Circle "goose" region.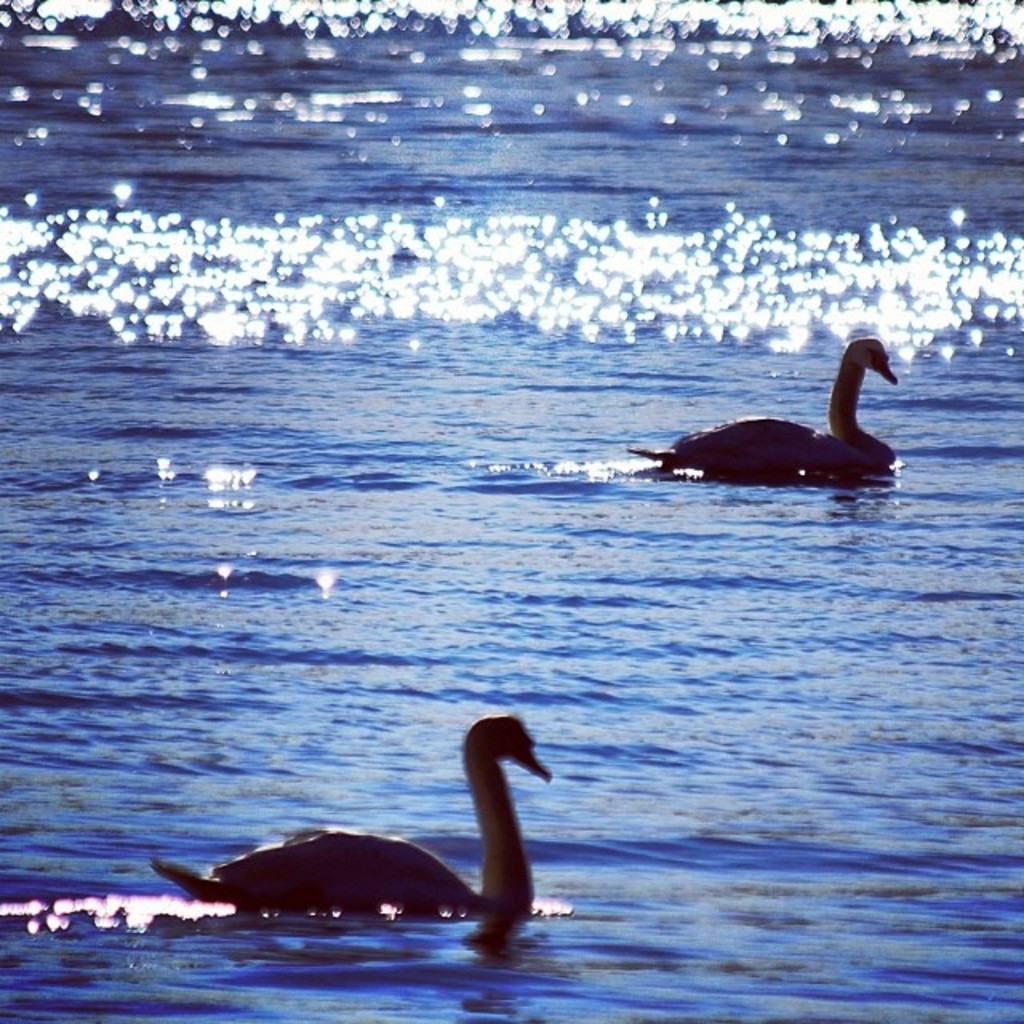
Region: box=[149, 710, 550, 931].
